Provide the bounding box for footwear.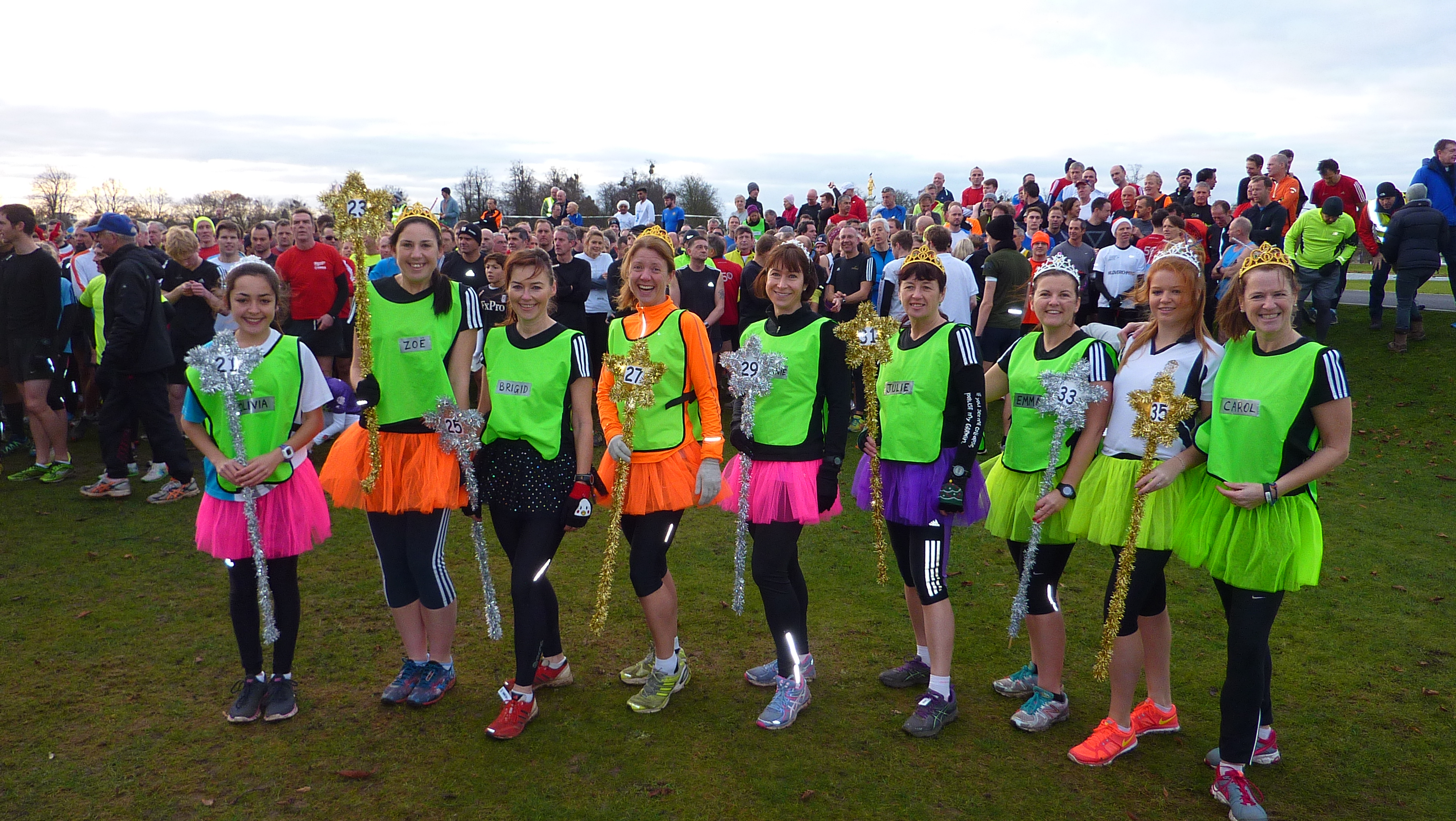
[left=106, top=268, right=120, bottom=287].
